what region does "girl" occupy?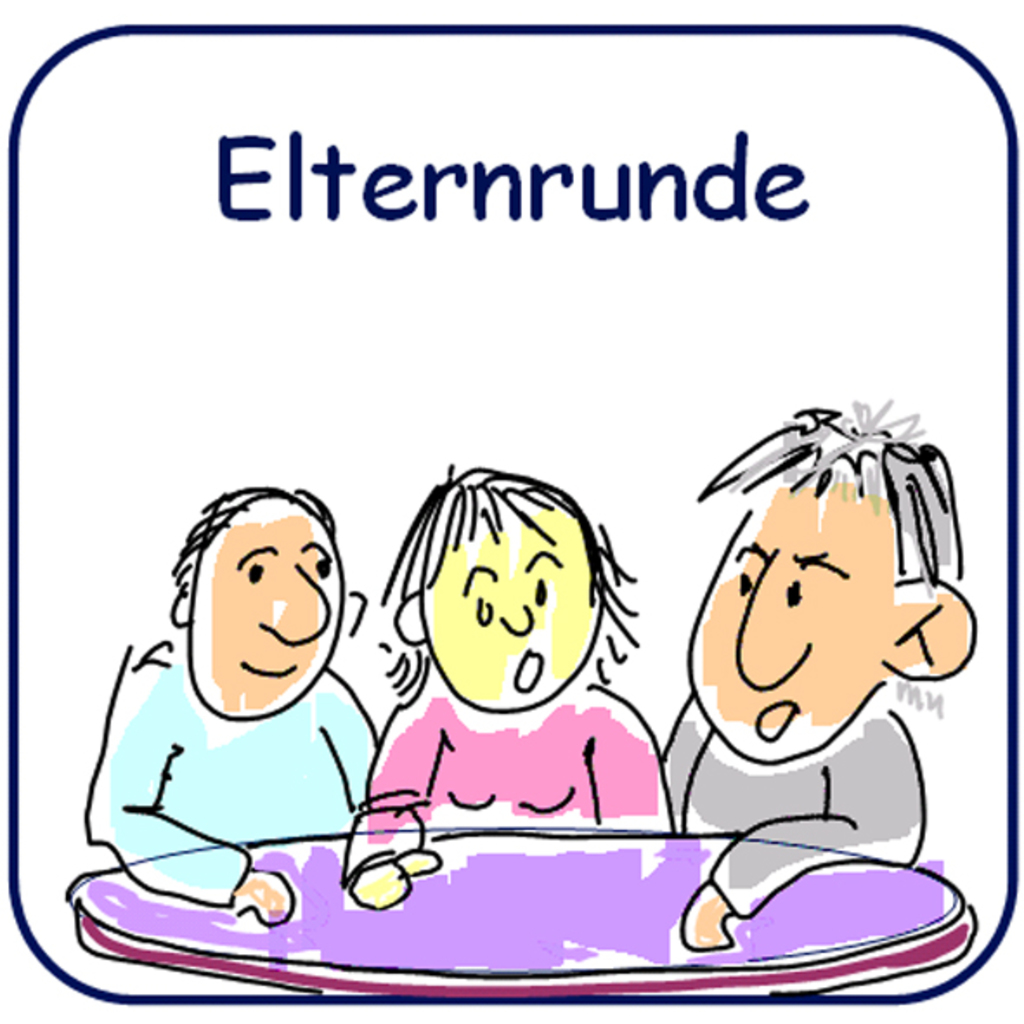
detection(340, 461, 679, 910).
